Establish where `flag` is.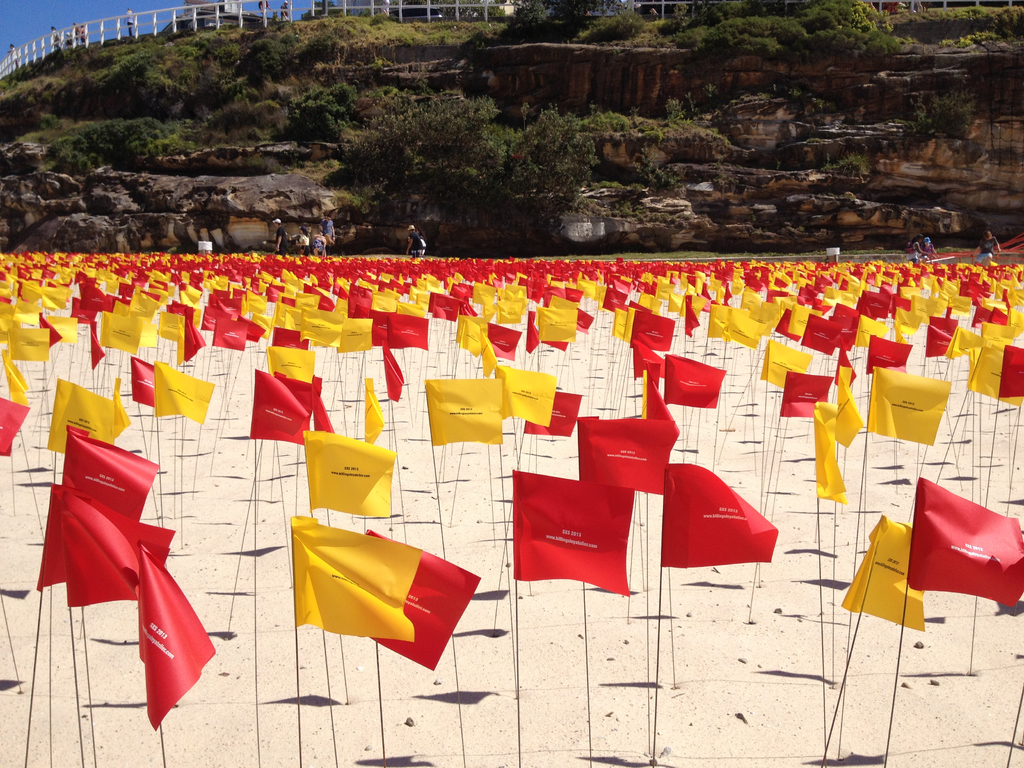
Established at region(44, 316, 76, 344).
